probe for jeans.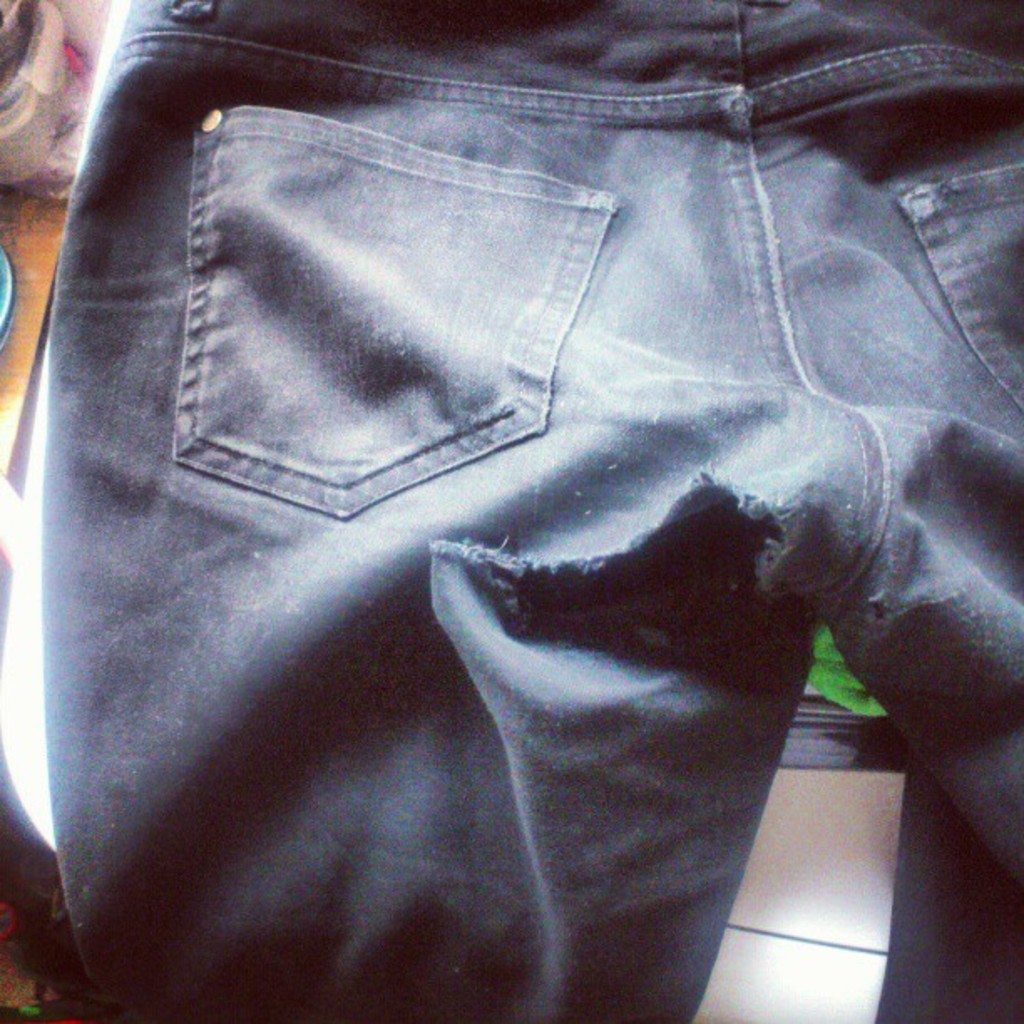
Probe result: <box>0,15,1023,991</box>.
